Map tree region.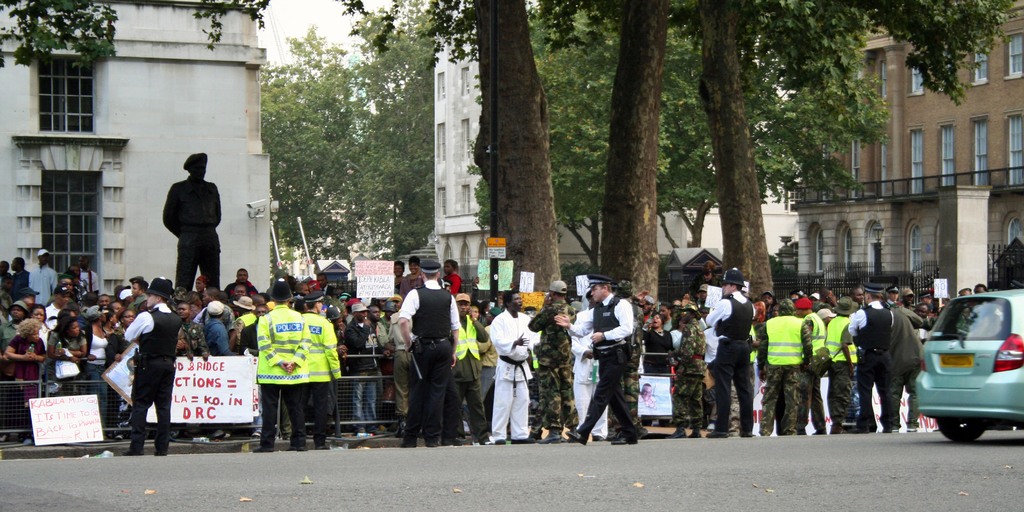
Mapped to (598, 0, 673, 298).
